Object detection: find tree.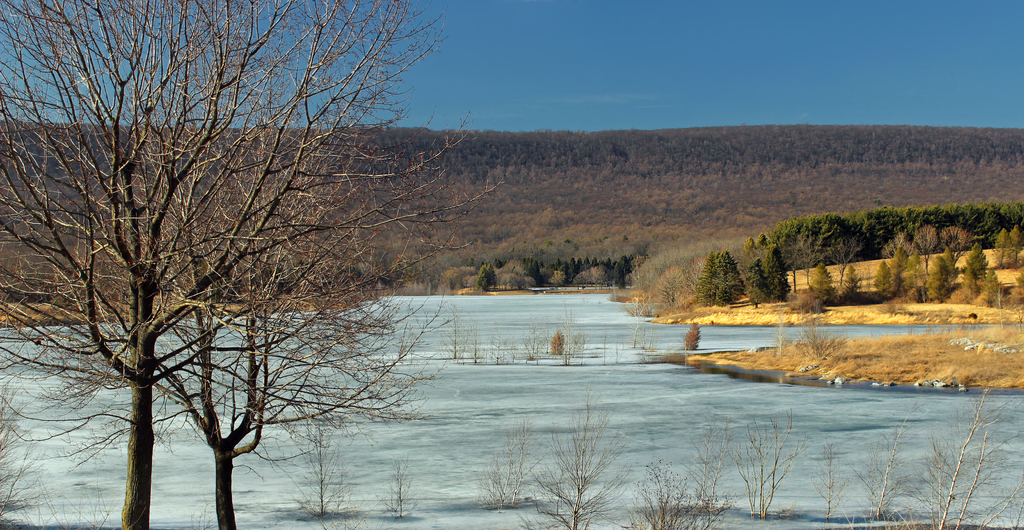
[x1=972, y1=237, x2=1001, y2=280].
